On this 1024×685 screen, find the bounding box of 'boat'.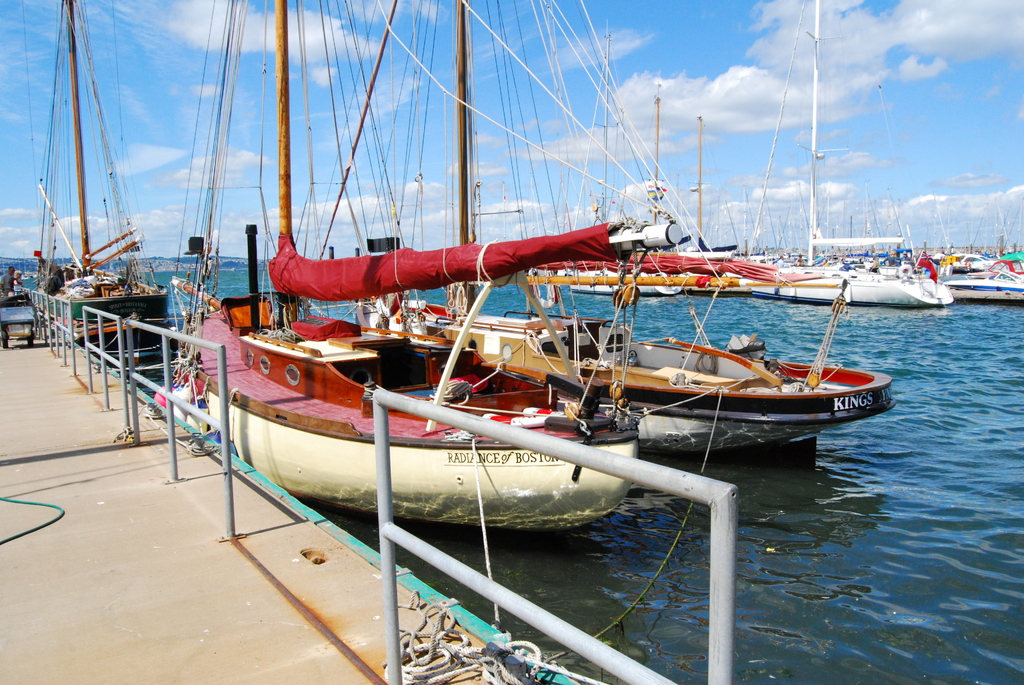
Bounding box: 26,0,181,359.
